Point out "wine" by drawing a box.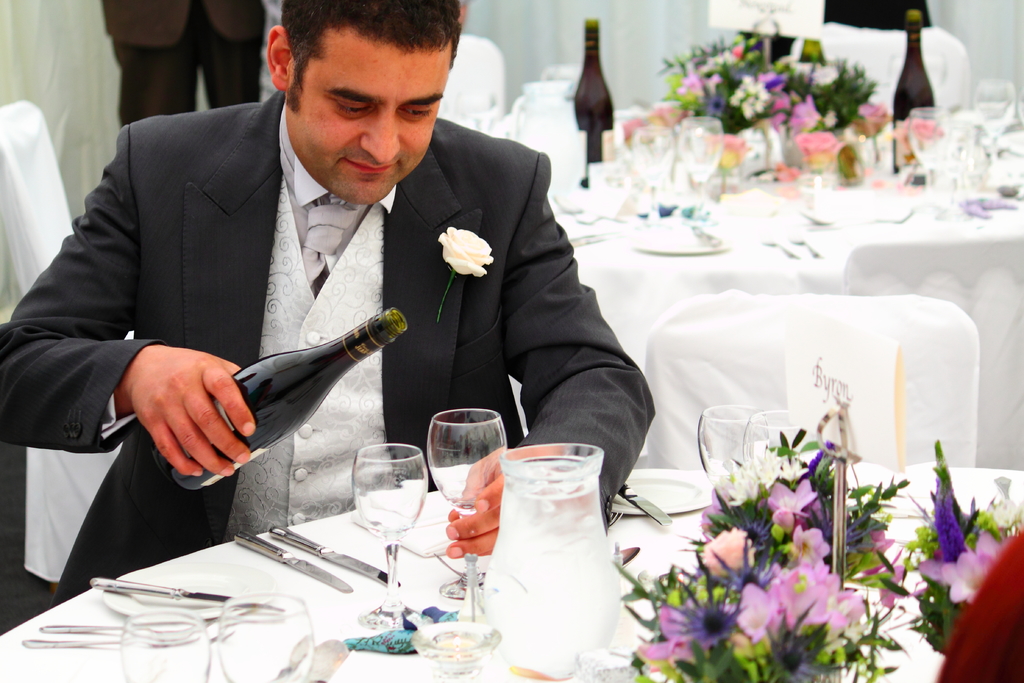
locate(891, 10, 932, 185).
